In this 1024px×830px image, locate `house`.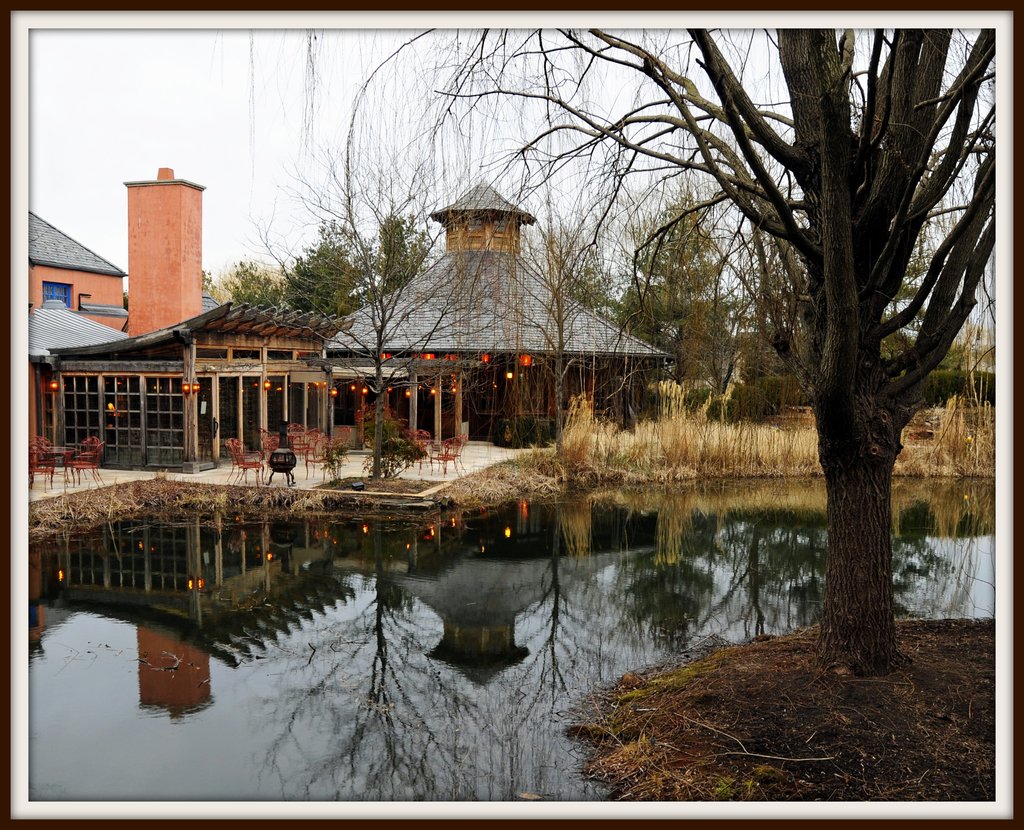
Bounding box: Rect(29, 168, 217, 459).
